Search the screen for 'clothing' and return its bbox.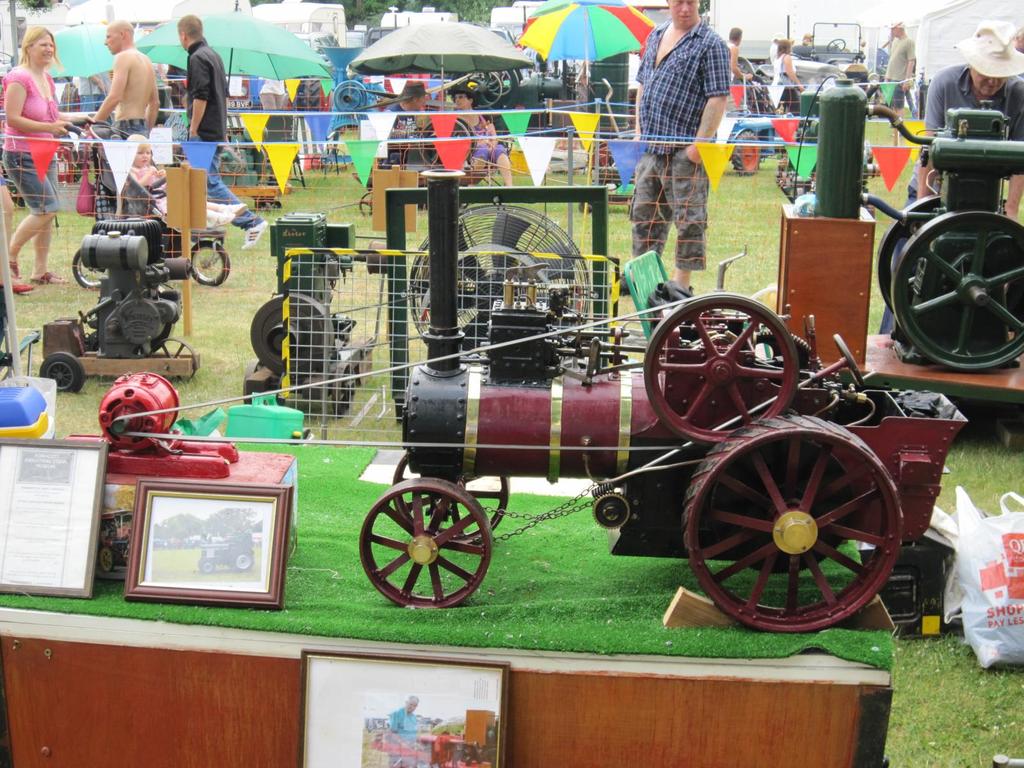
Found: Rect(883, 35, 904, 121).
